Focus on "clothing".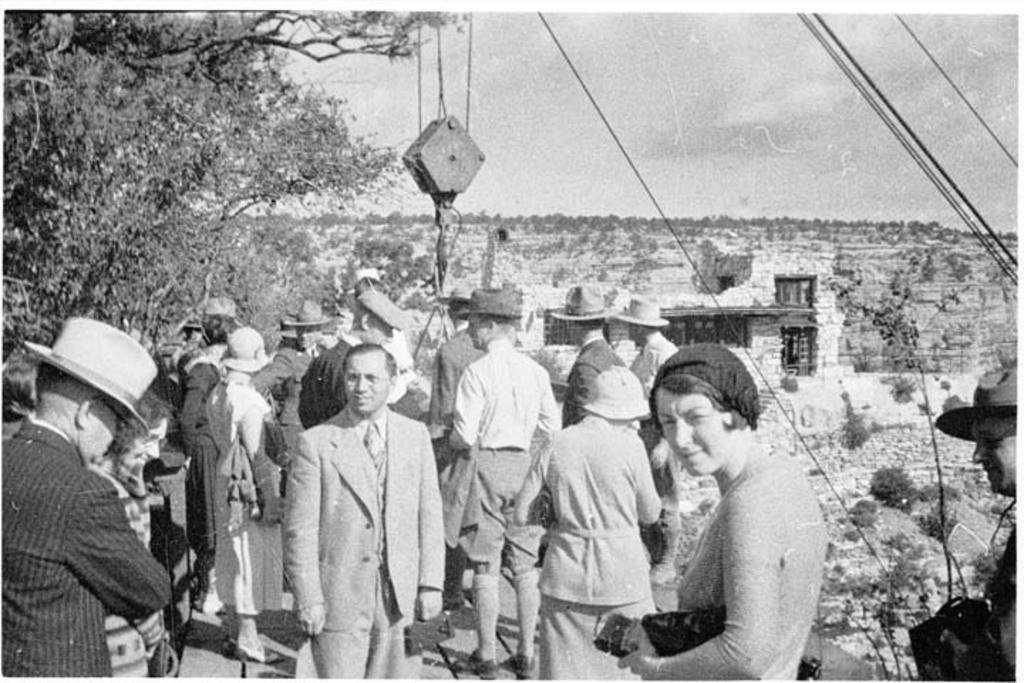
Focused at l=626, t=333, r=680, b=576.
